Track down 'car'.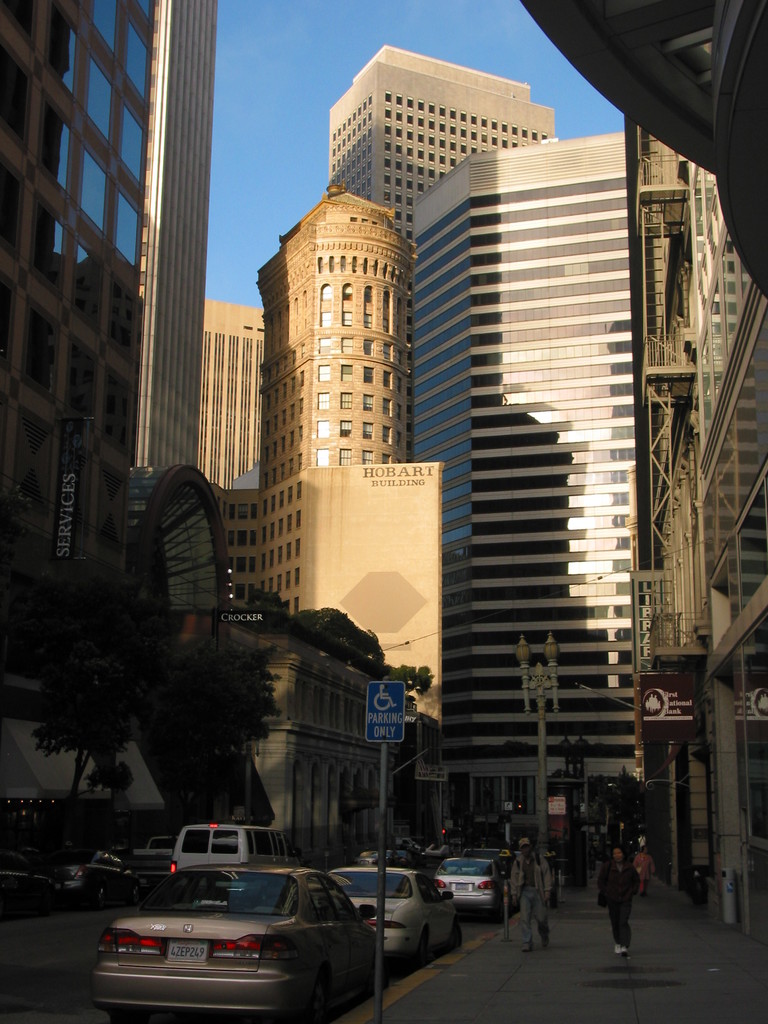
Tracked to detection(47, 844, 147, 911).
